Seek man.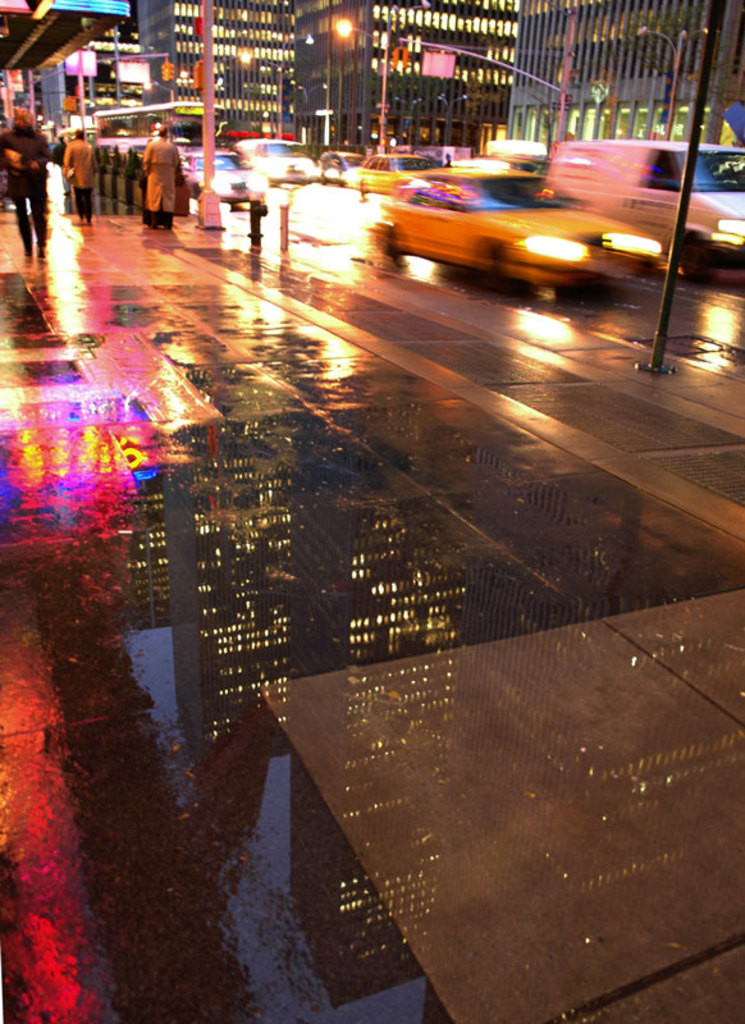
0:108:50:251.
